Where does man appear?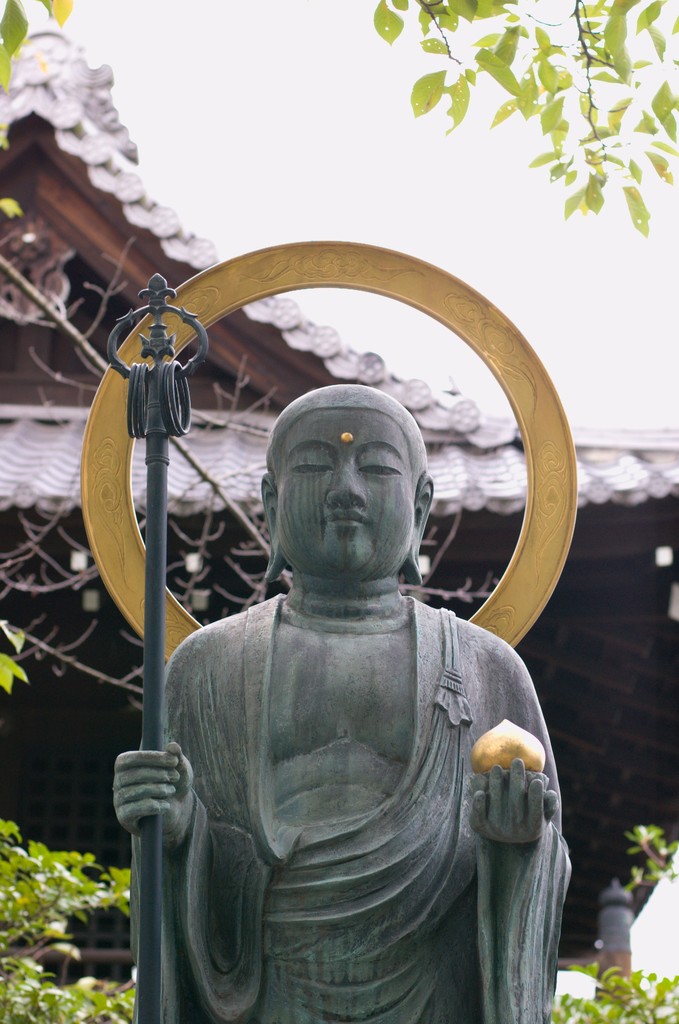
Appears at x1=96 y1=268 x2=578 y2=1007.
